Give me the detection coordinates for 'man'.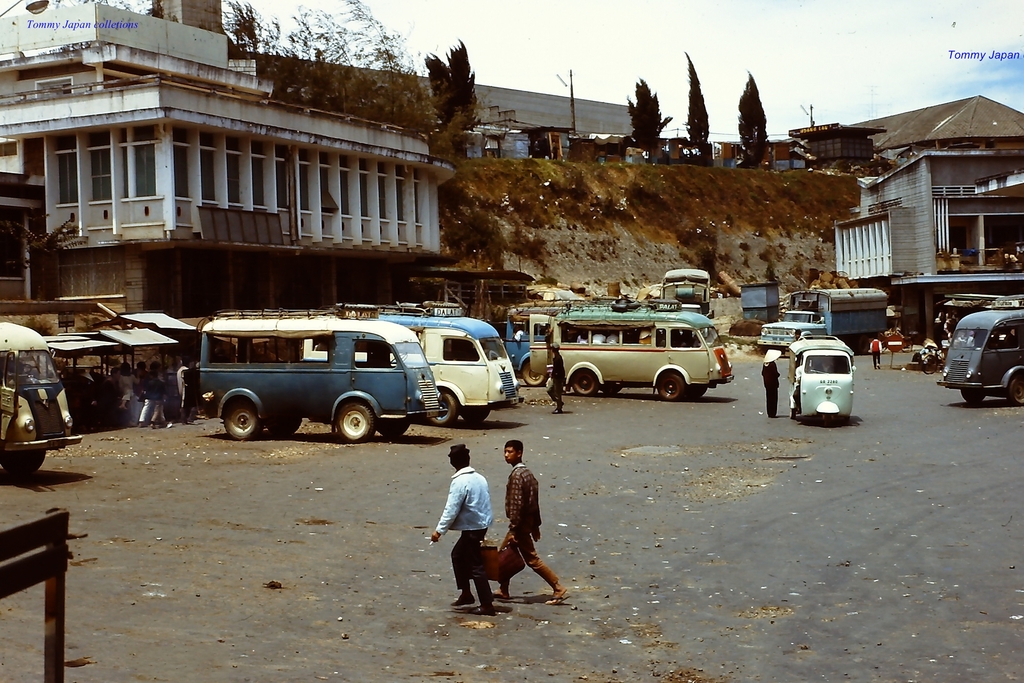
499, 446, 577, 614.
